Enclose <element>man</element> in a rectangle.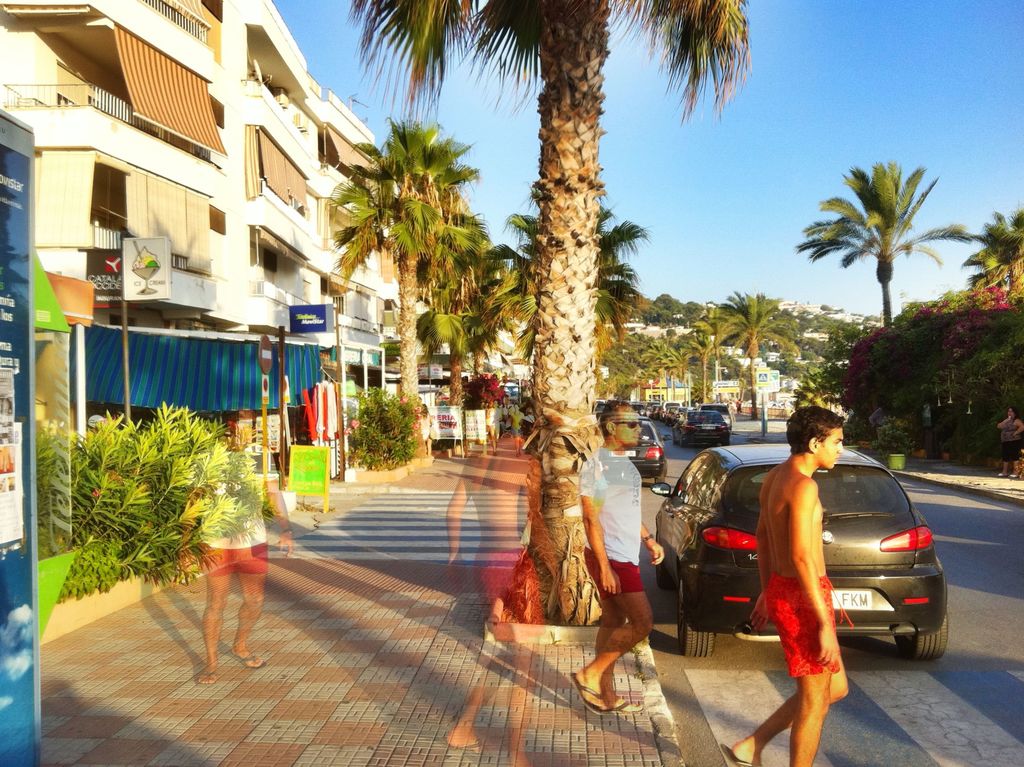
left=565, top=398, right=664, bottom=712.
